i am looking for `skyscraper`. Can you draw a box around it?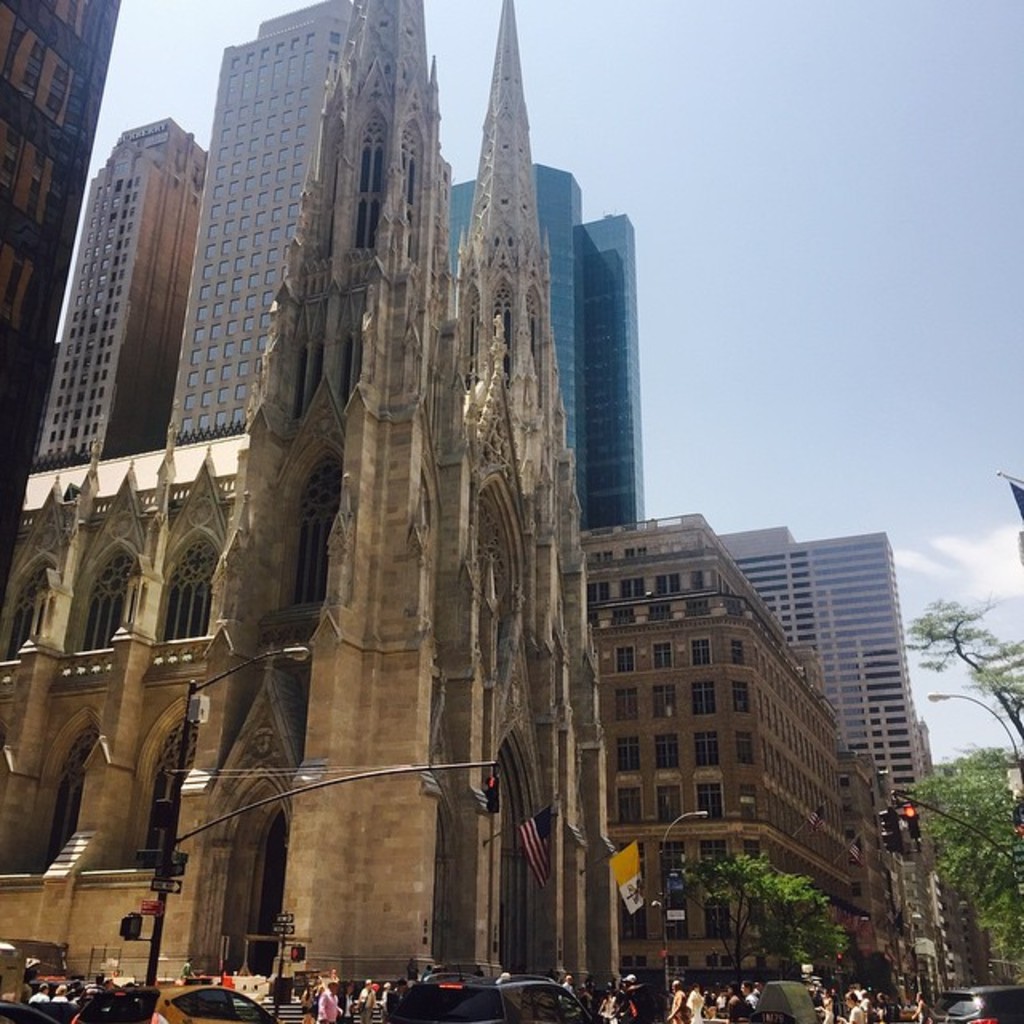
Sure, the bounding box is (x1=160, y1=0, x2=365, y2=446).
